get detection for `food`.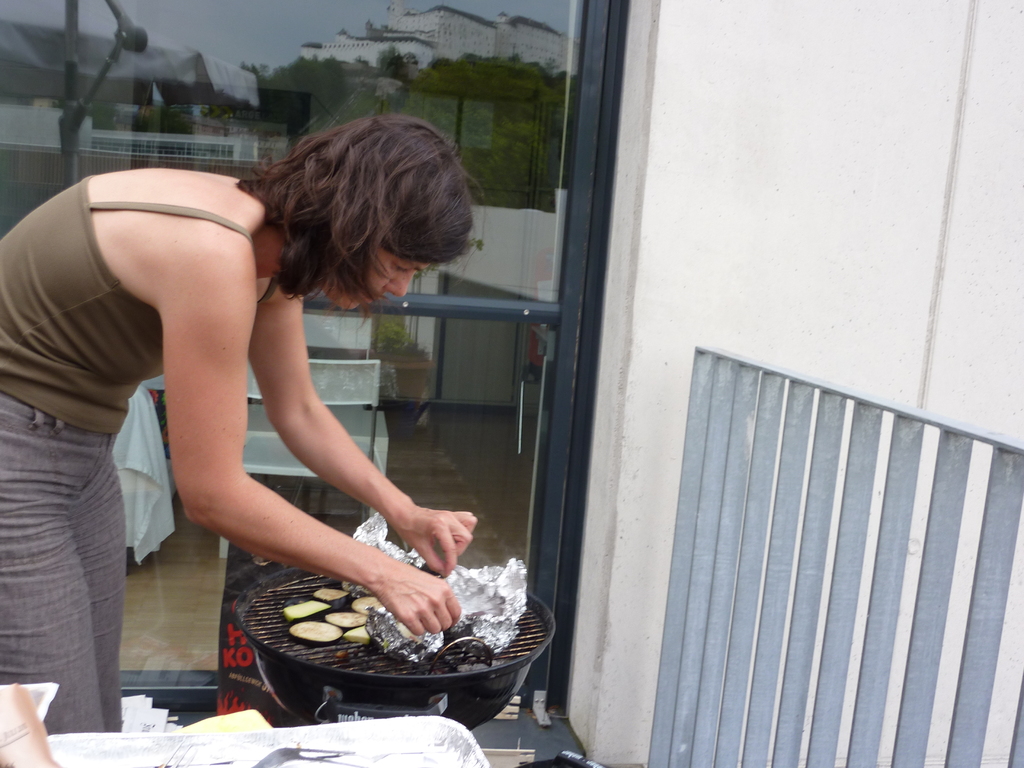
Detection: crop(283, 599, 326, 621).
